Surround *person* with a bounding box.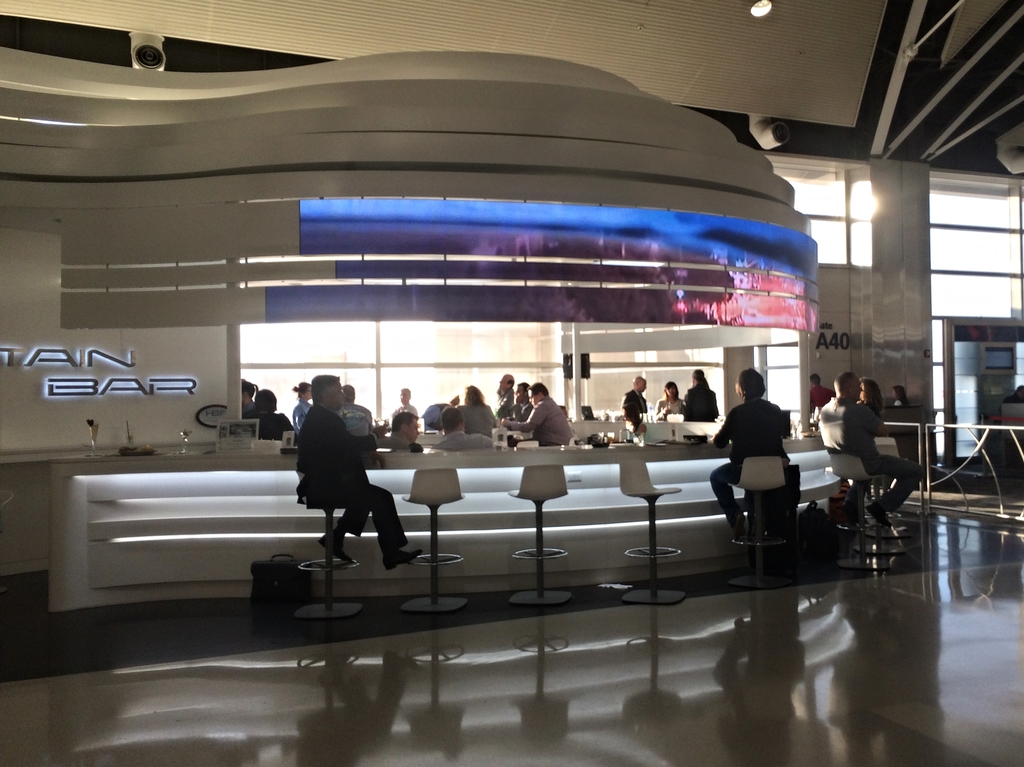
region(655, 381, 683, 418).
